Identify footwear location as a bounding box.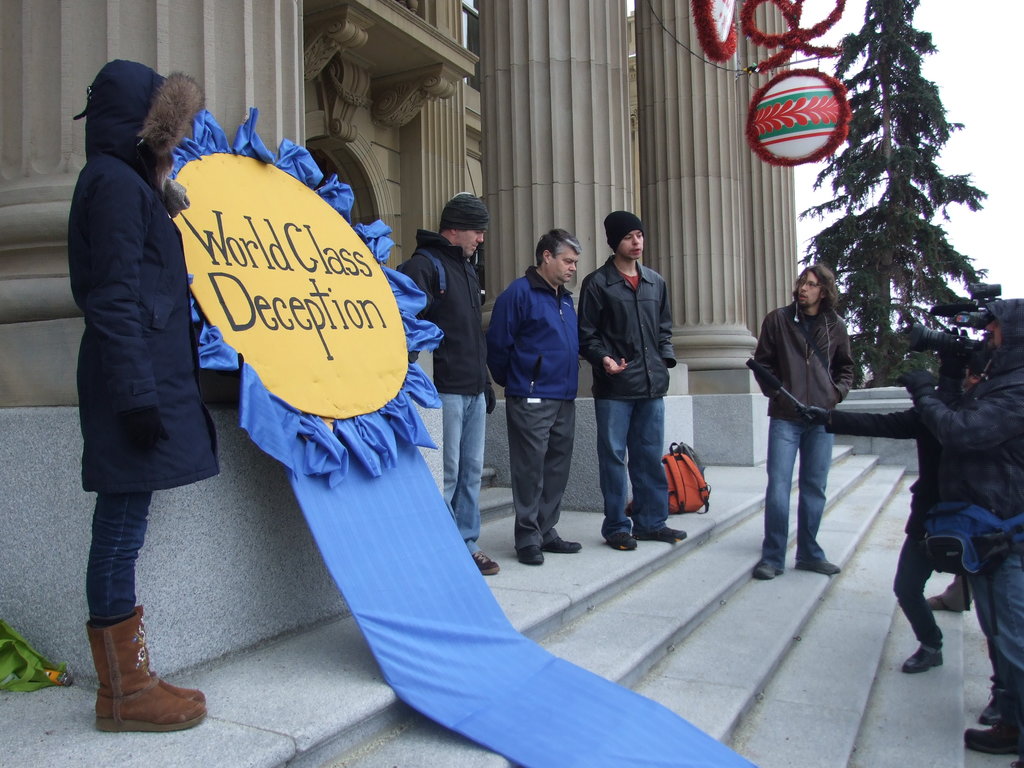
{"x1": 899, "y1": 644, "x2": 947, "y2": 675}.
